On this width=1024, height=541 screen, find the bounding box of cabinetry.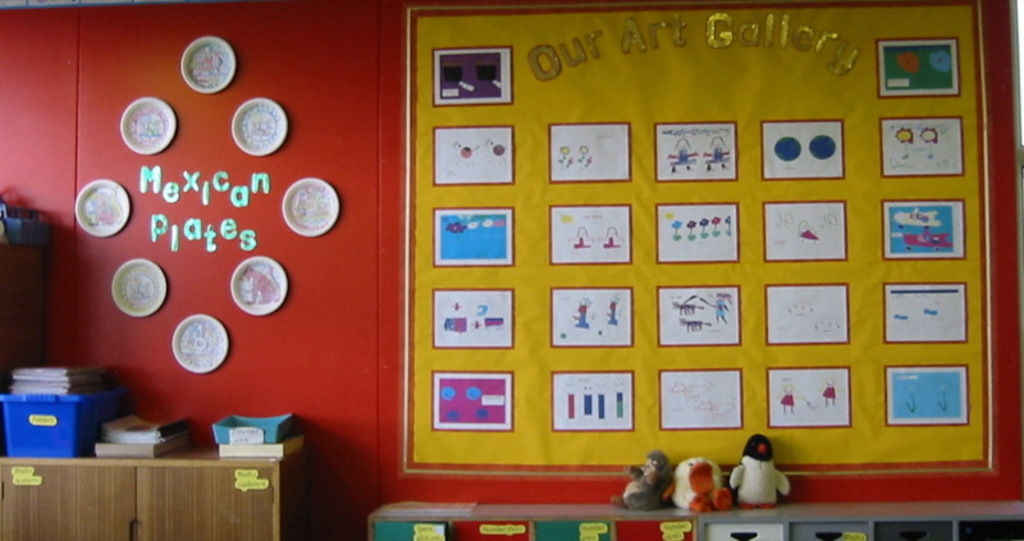
Bounding box: 12 422 308 537.
